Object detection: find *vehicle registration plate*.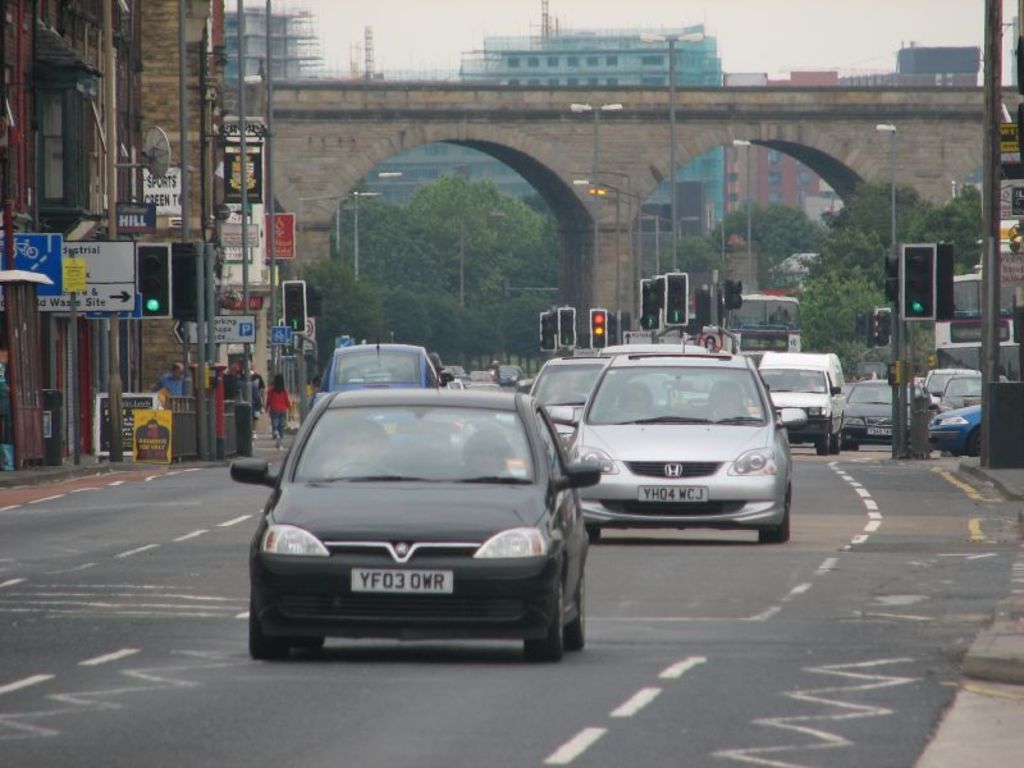
locate(639, 485, 708, 499).
